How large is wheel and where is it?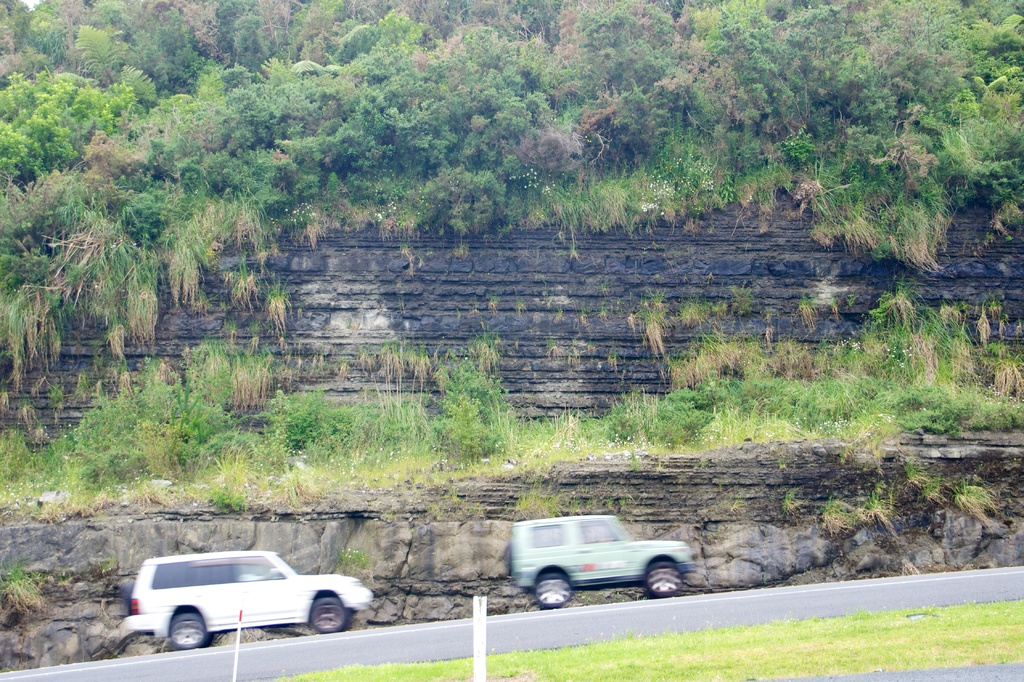
Bounding box: box=[172, 613, 214, 649].
